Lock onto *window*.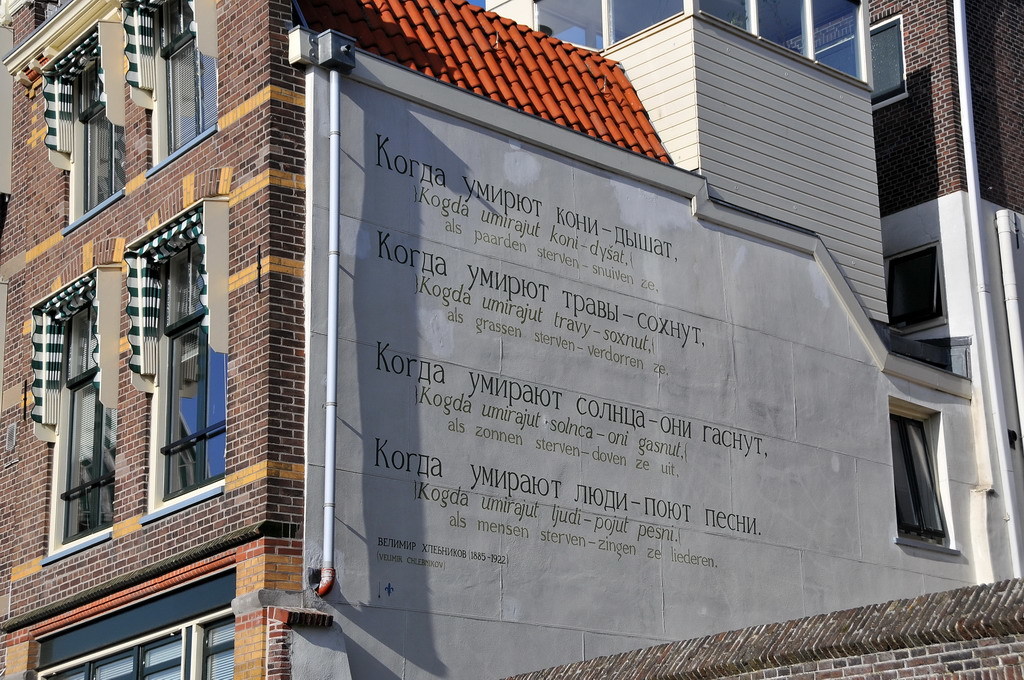
Locked: box(134, 176, 240, 526).
